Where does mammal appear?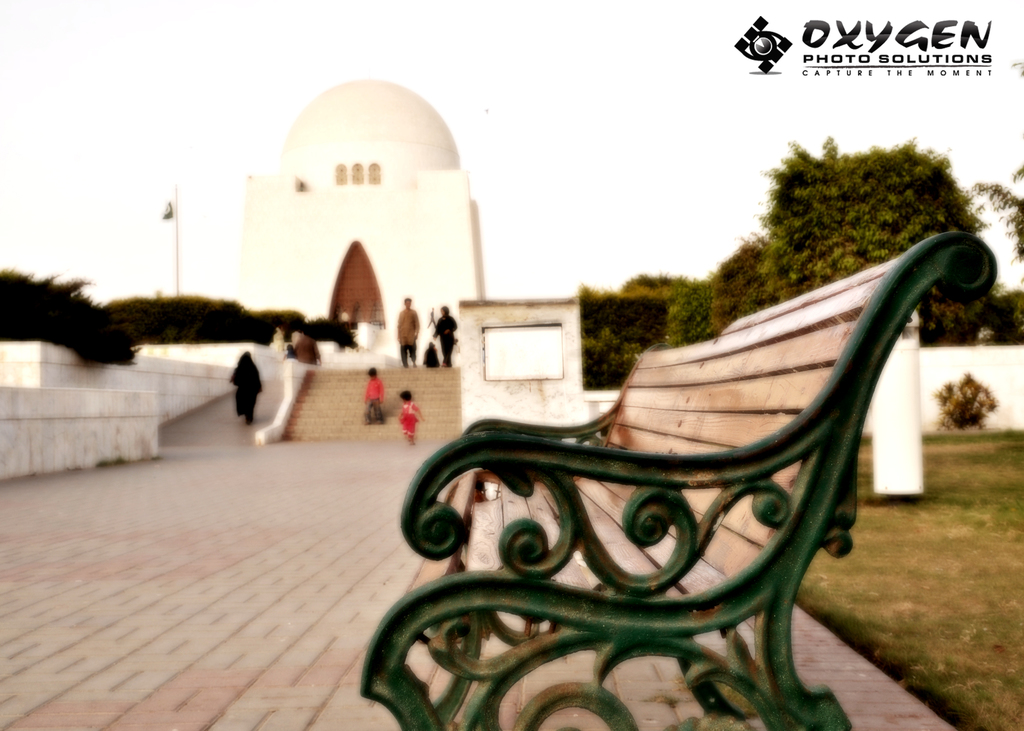
Appears at detection(227, 353, 265, 424).
